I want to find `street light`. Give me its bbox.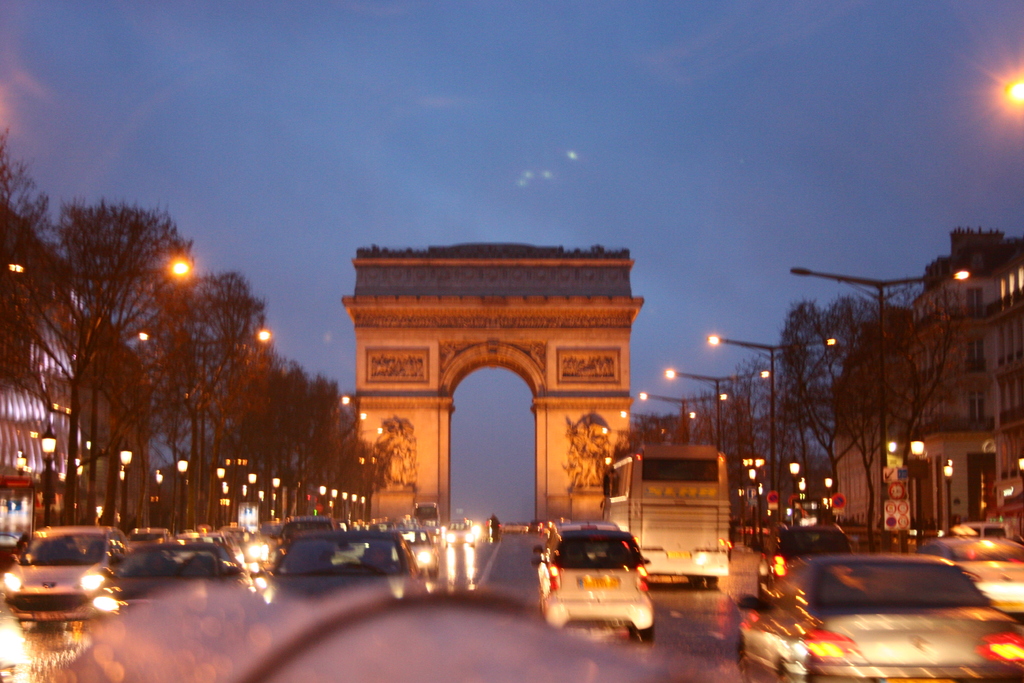
box(665, 370, 778, 504).
